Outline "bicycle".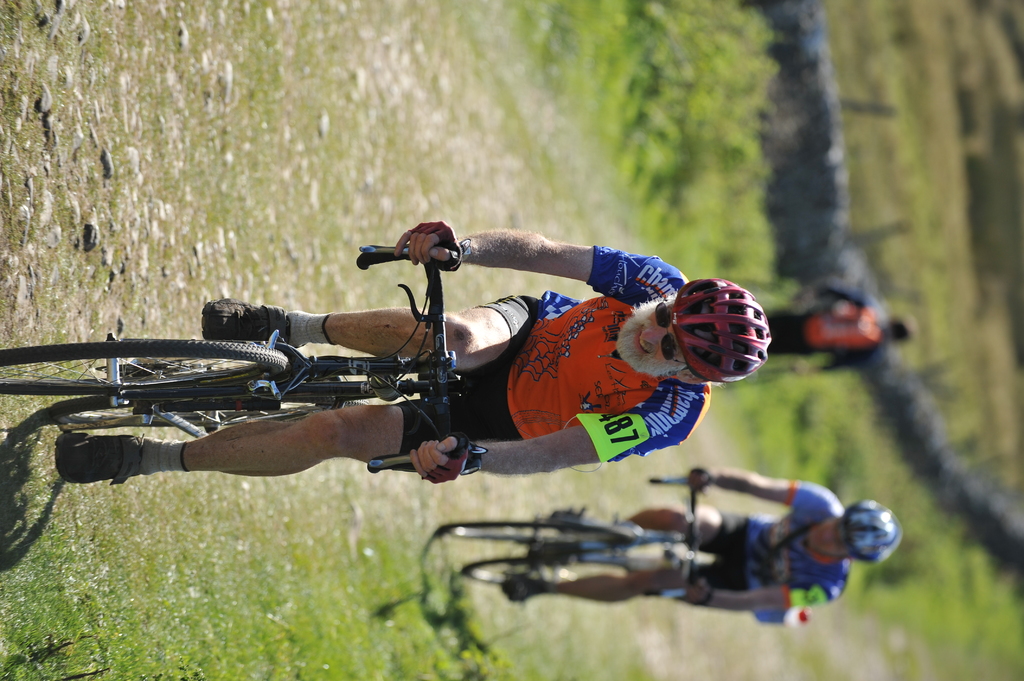
Outline: left=435, top=474, right=716, bottom=596.
